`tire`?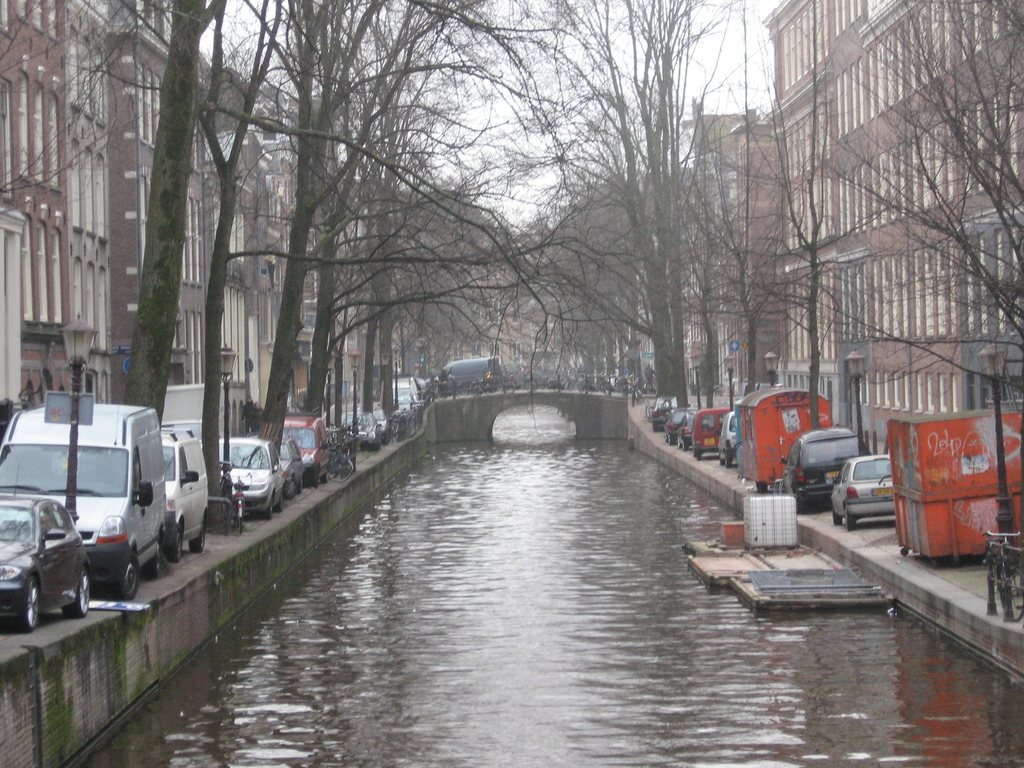
pyautogui.locateOnScreen(988, 564, 995, 602)
